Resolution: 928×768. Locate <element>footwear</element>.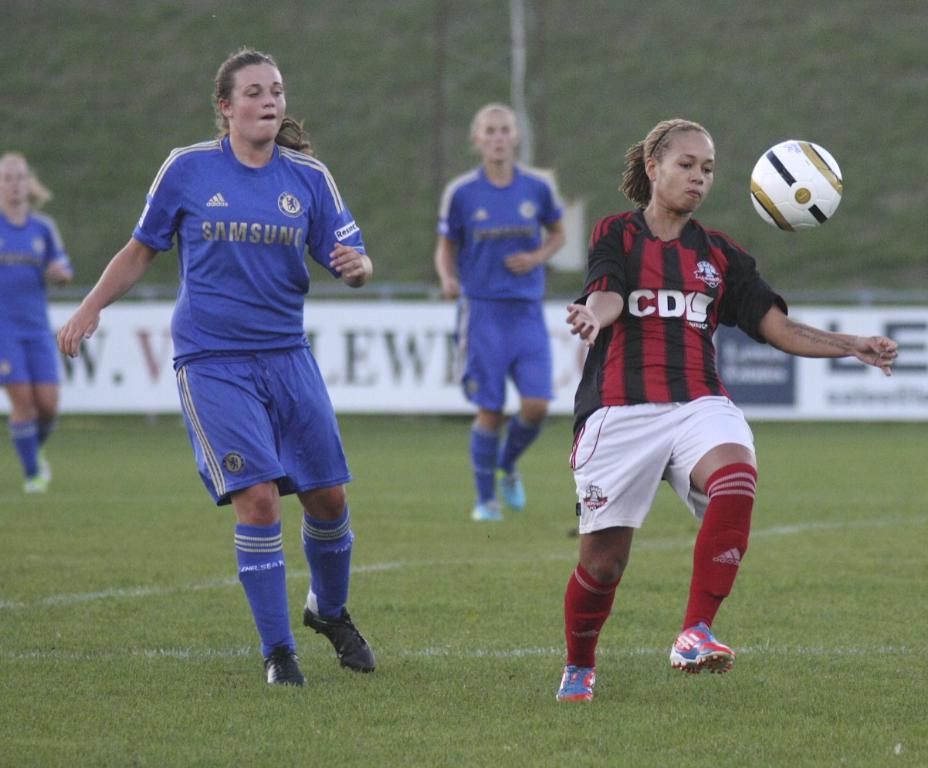
box=[30, 444, 52, 491].
